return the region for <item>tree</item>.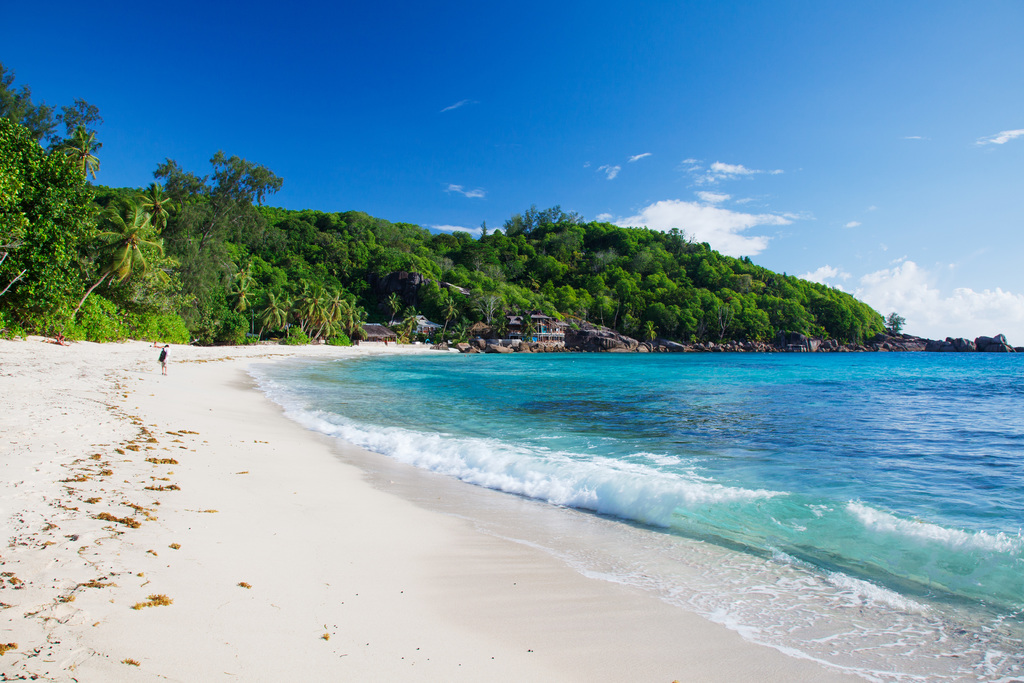
region(420, 280, 445, 299).
